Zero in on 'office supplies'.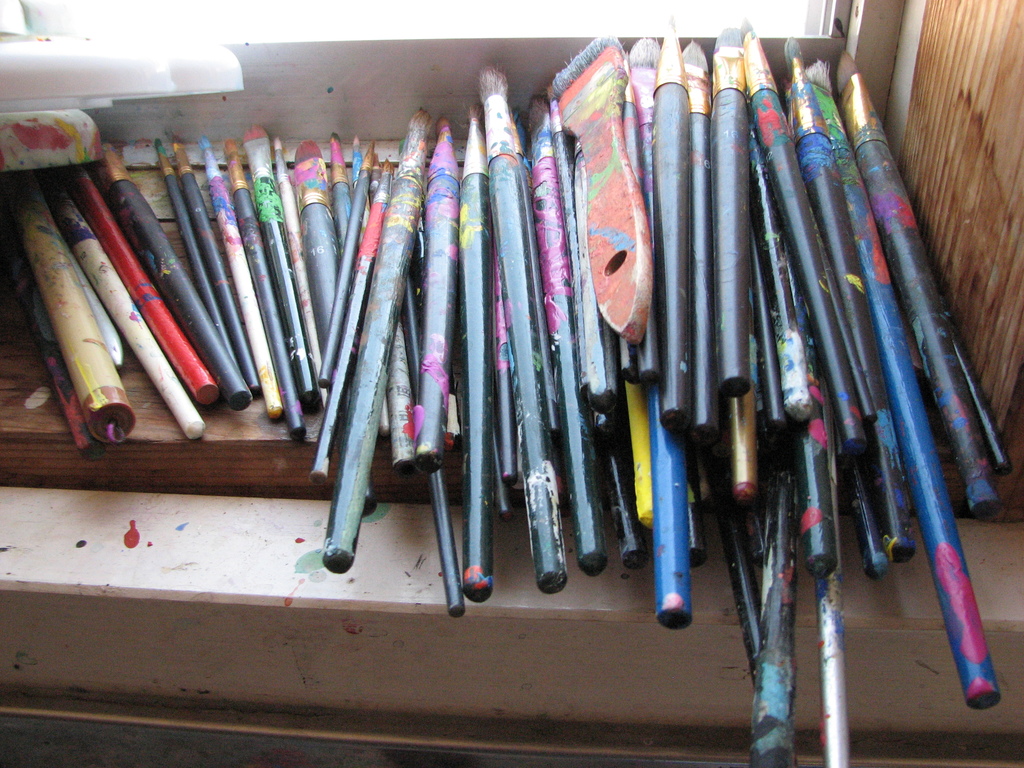
Zeroed in: <bbox>818, 73, 1003, 716</bbox>.
